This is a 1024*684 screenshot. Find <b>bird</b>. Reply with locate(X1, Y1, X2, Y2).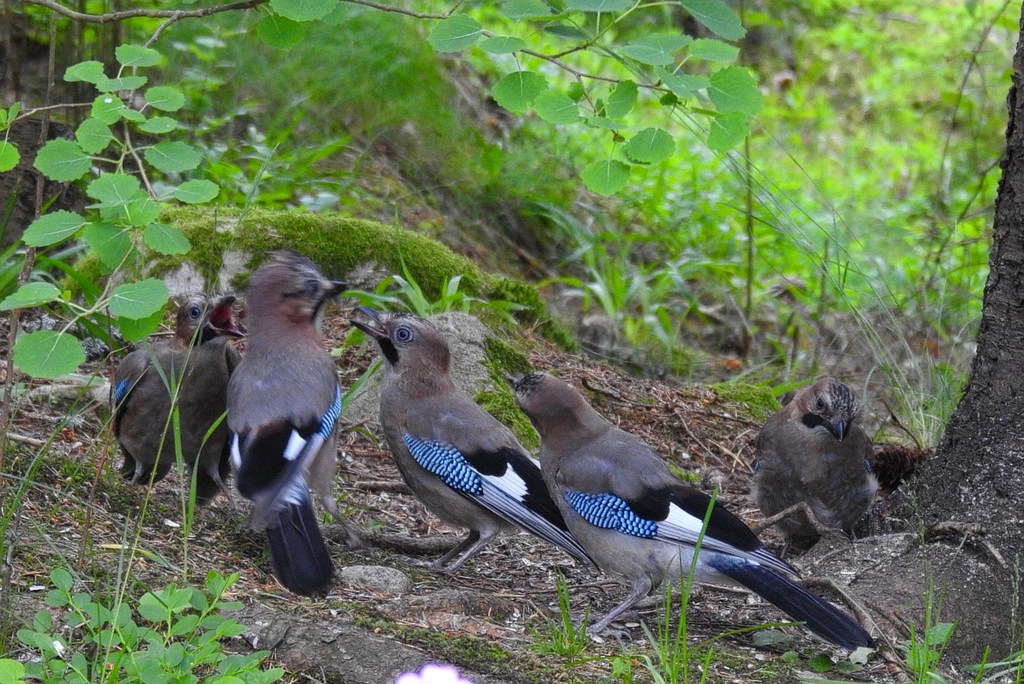
locate(108, 290, 252, 514).
